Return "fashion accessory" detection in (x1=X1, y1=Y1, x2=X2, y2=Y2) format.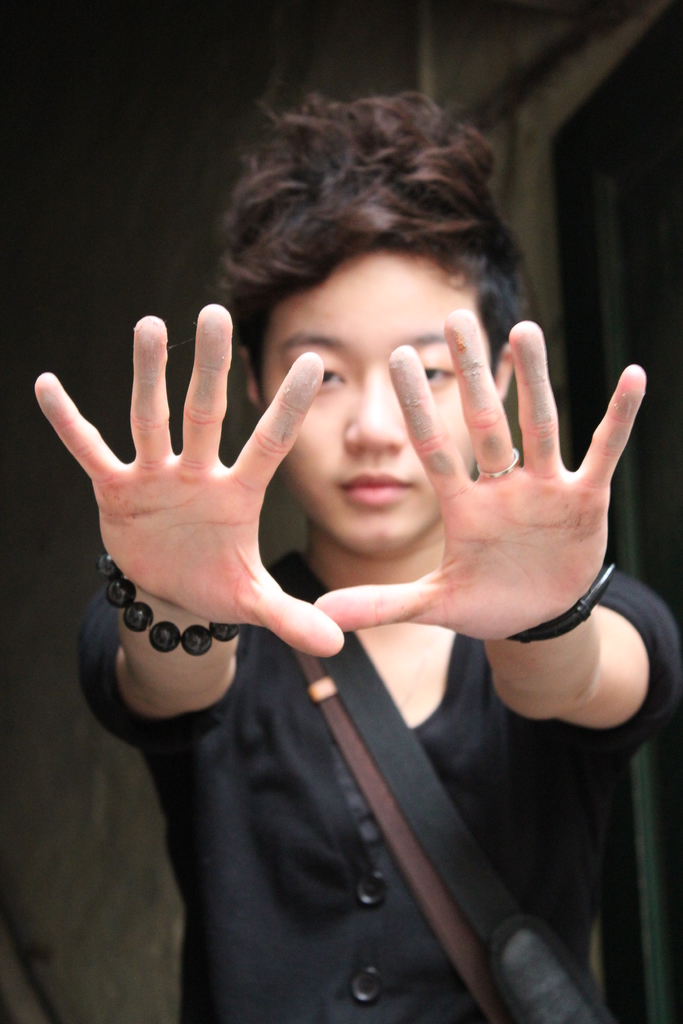
(x1=509, y1=563, x2=614, y2=643).
